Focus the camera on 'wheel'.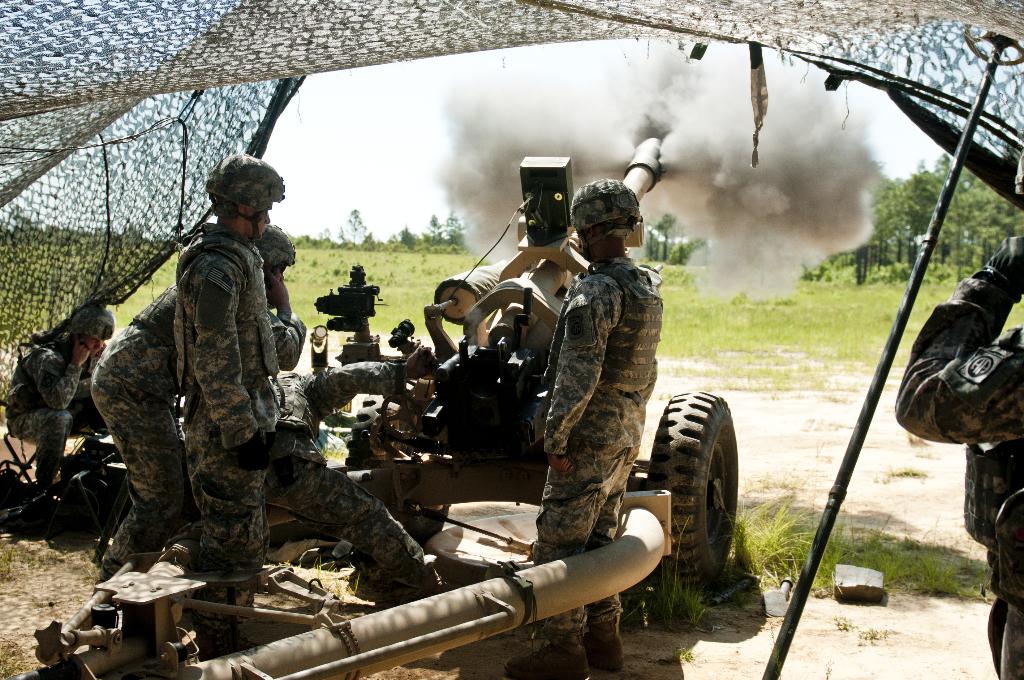
Focus region: BBox(666, 386, 755, 602).
